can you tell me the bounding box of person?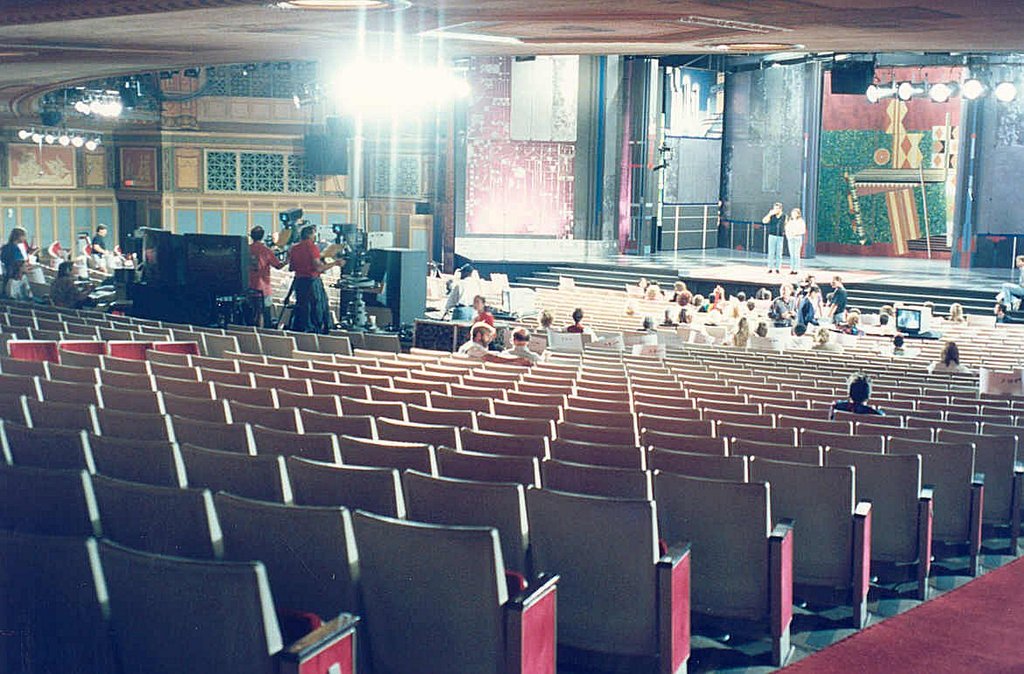
bbox=(762, 198, 787, 273).
